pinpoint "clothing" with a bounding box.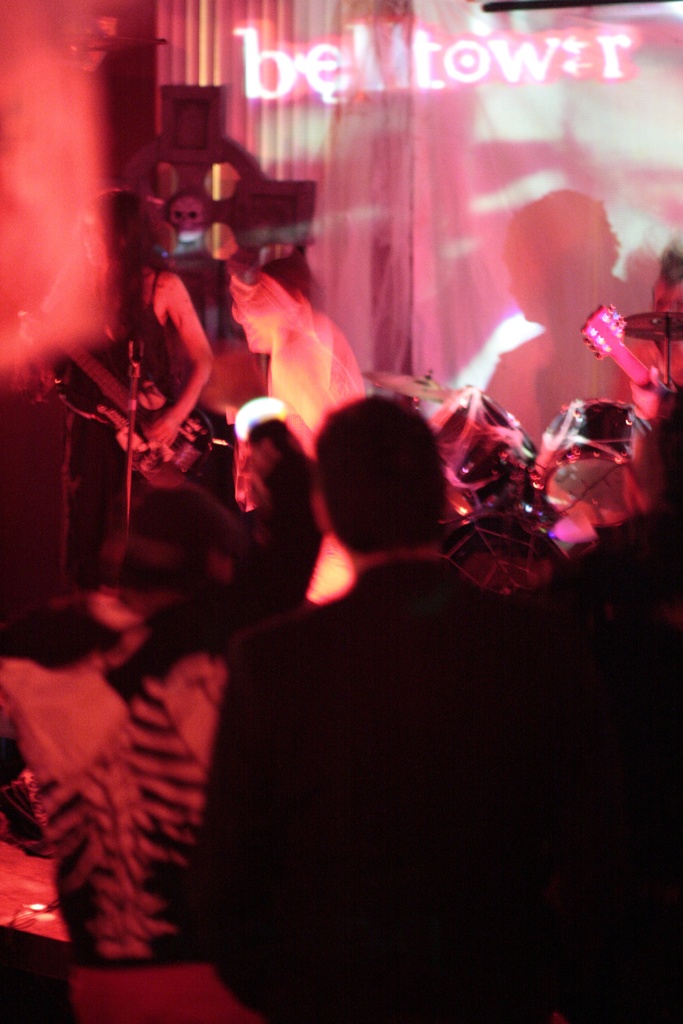
52, 265, 171, 593.
